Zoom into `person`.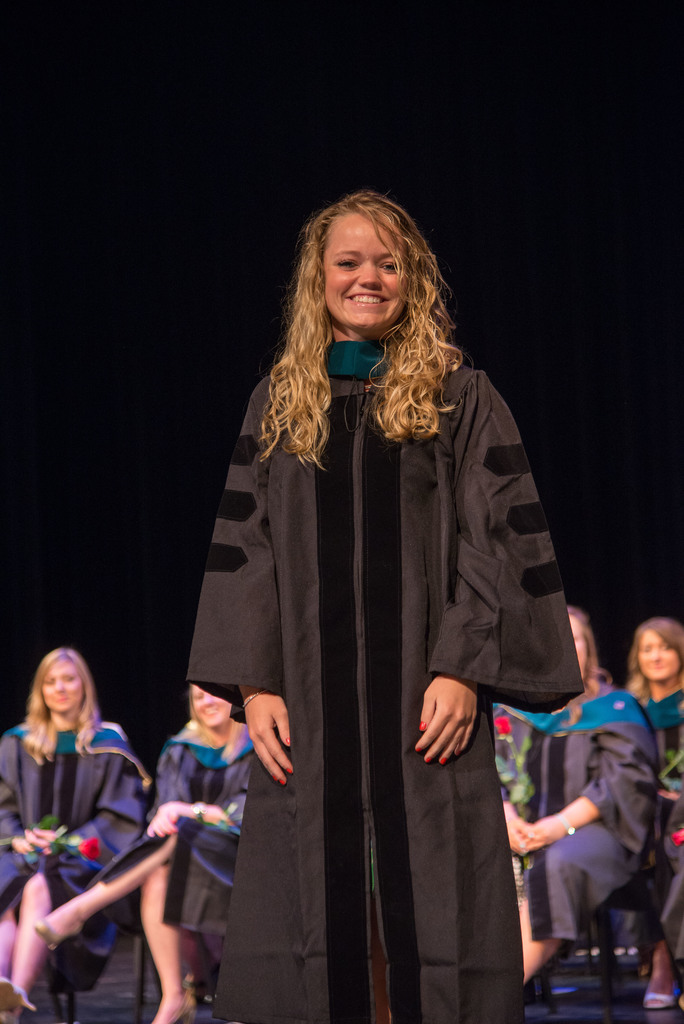
Zoom target: <bbox>493, 601, 662, 988</bbox>.
